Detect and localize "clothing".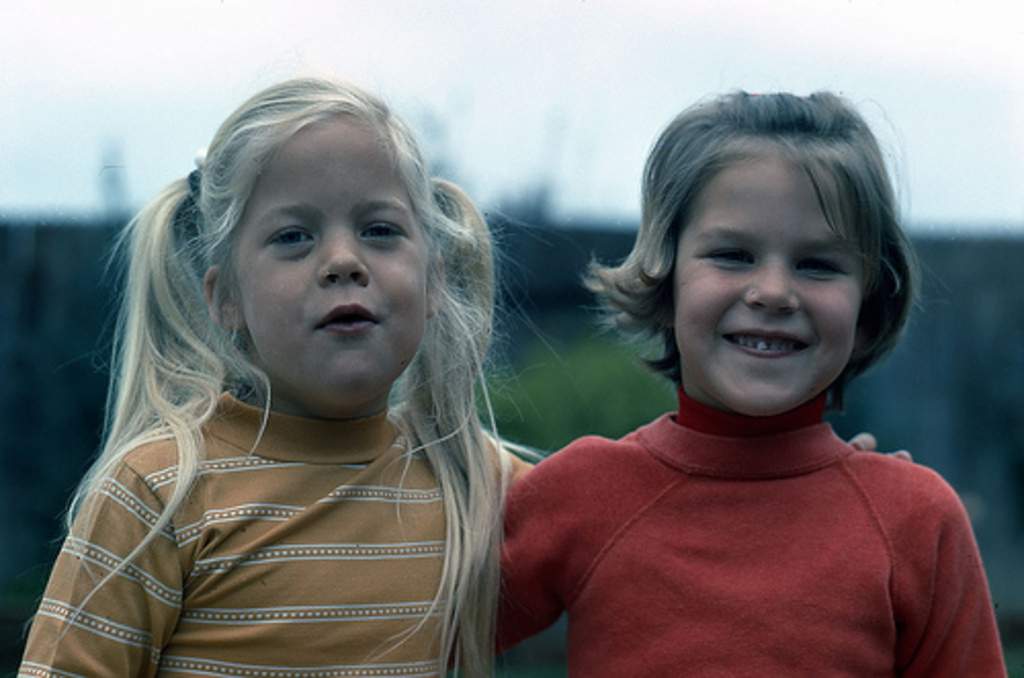
Localized at (498, 330, 993, 670).
